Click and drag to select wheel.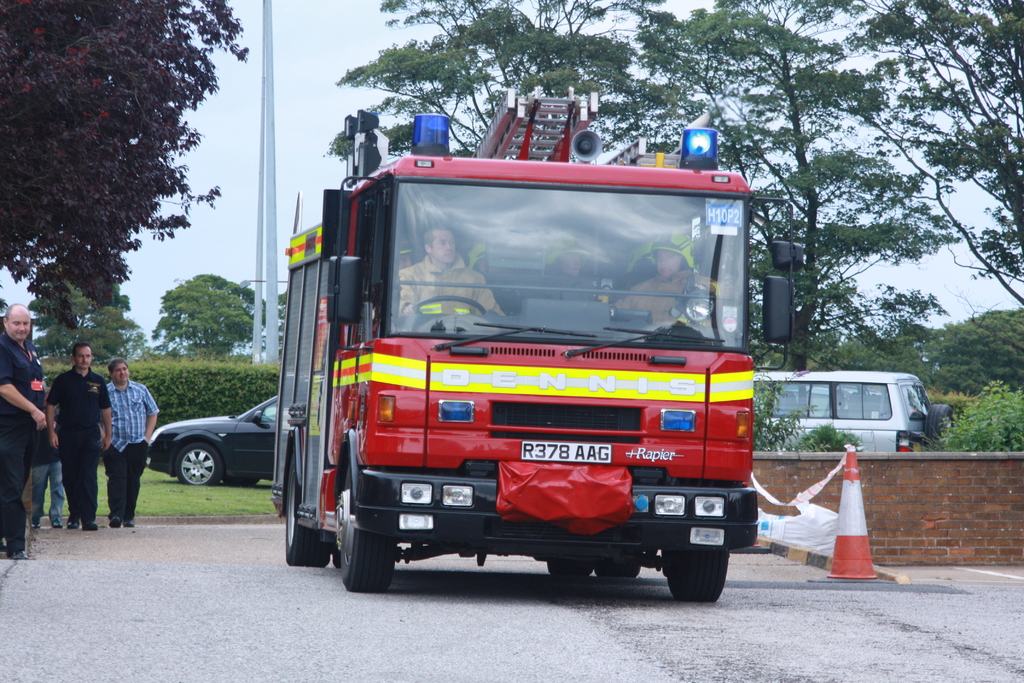
Selection: x1=179, y1=443, x2=223, y2=484.
